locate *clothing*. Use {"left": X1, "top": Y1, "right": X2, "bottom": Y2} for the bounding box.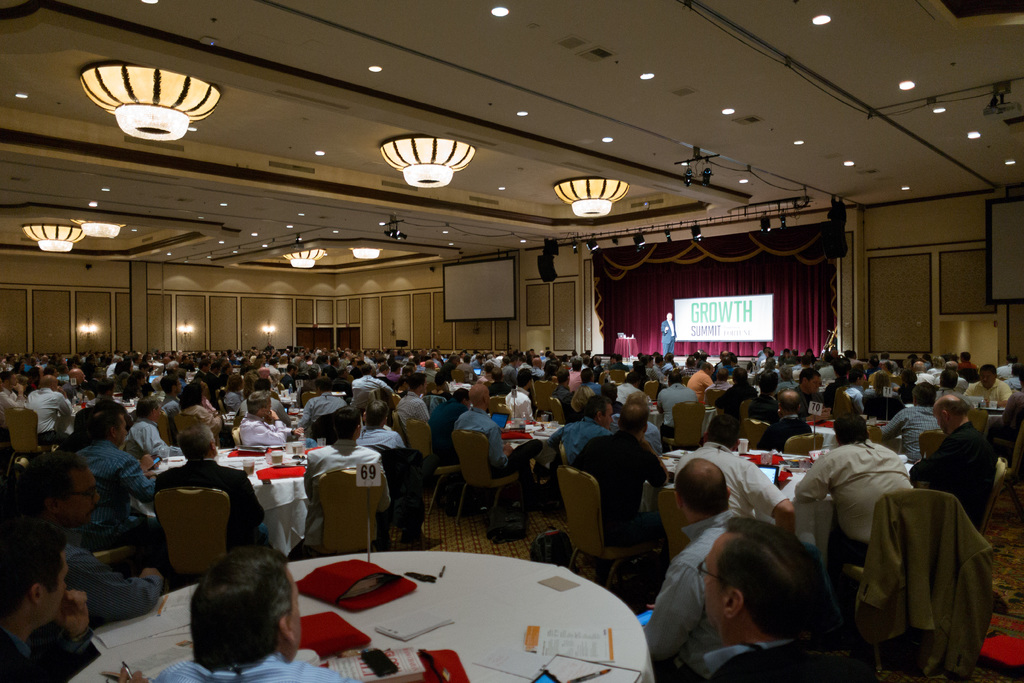
{"left": 831, "top": 448, "right": 1002, "bottom": 682}.
